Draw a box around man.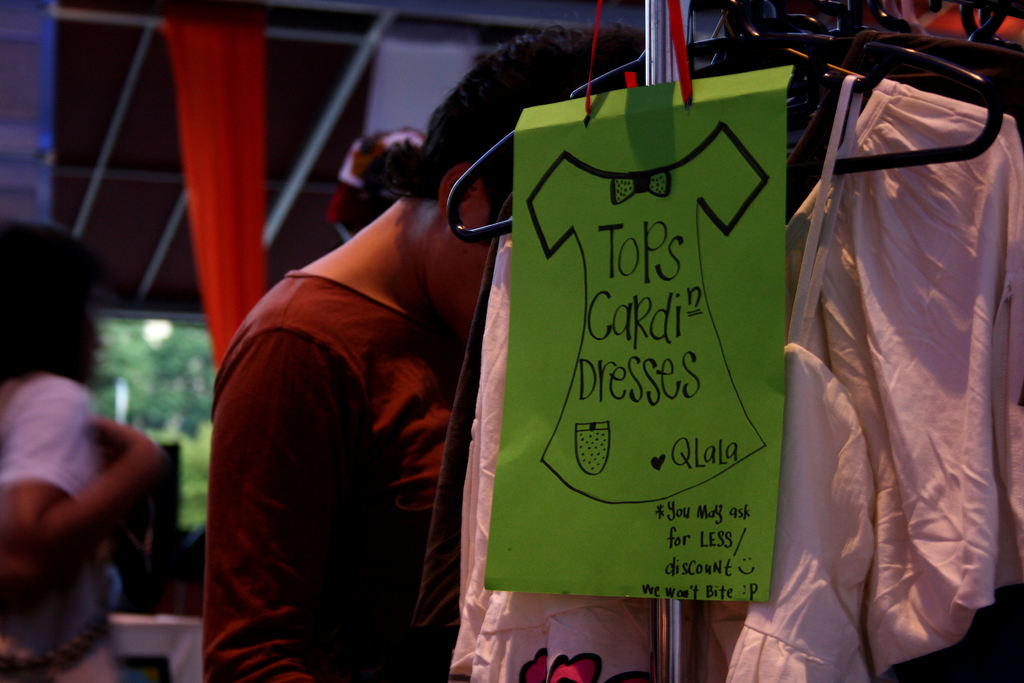
bbox(204, 36, 591, 682).
